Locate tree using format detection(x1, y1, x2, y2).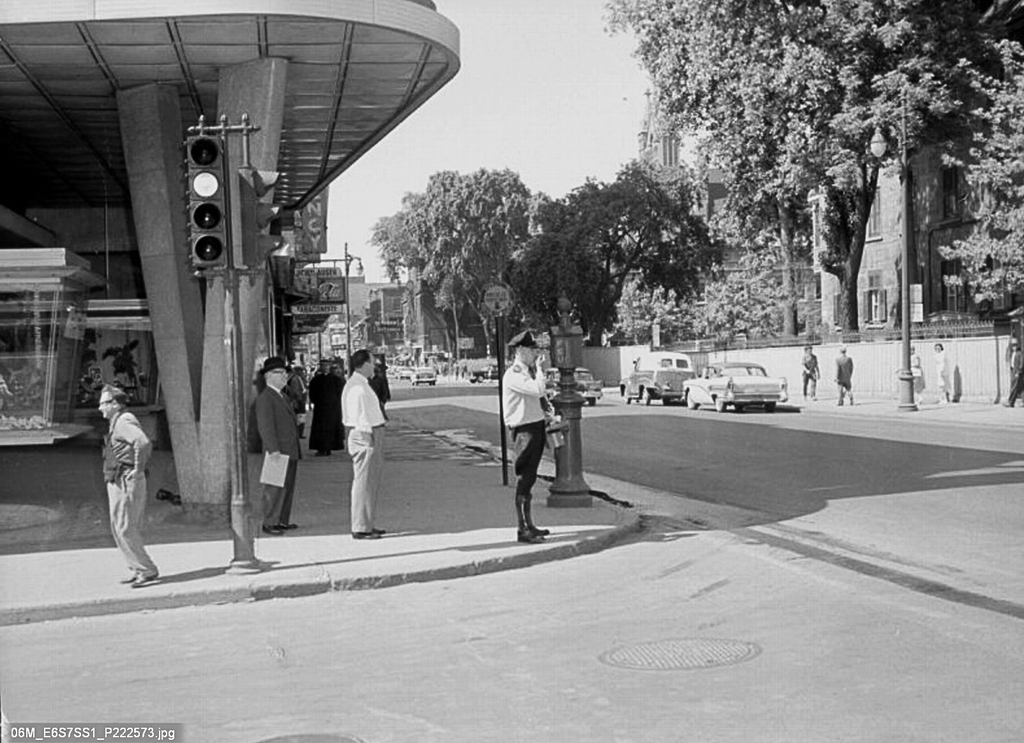
detection(689, 243, 828, 355).
